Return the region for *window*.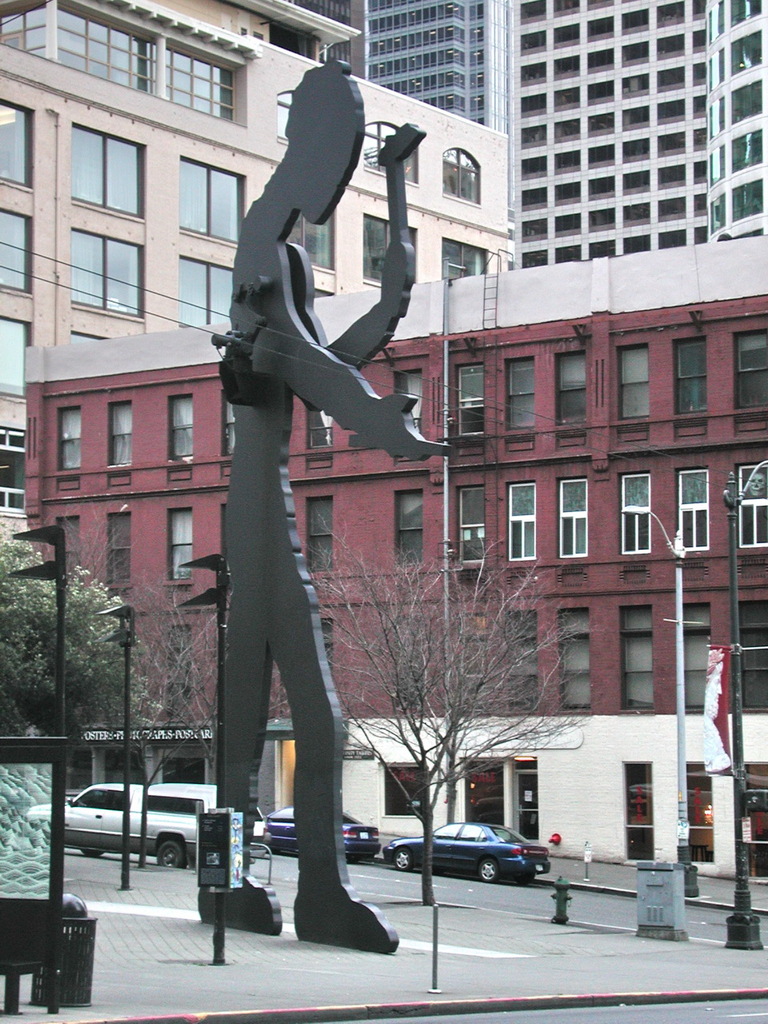
{"left": 738, "top": 465, "right": 767, "bottom": 550}.
